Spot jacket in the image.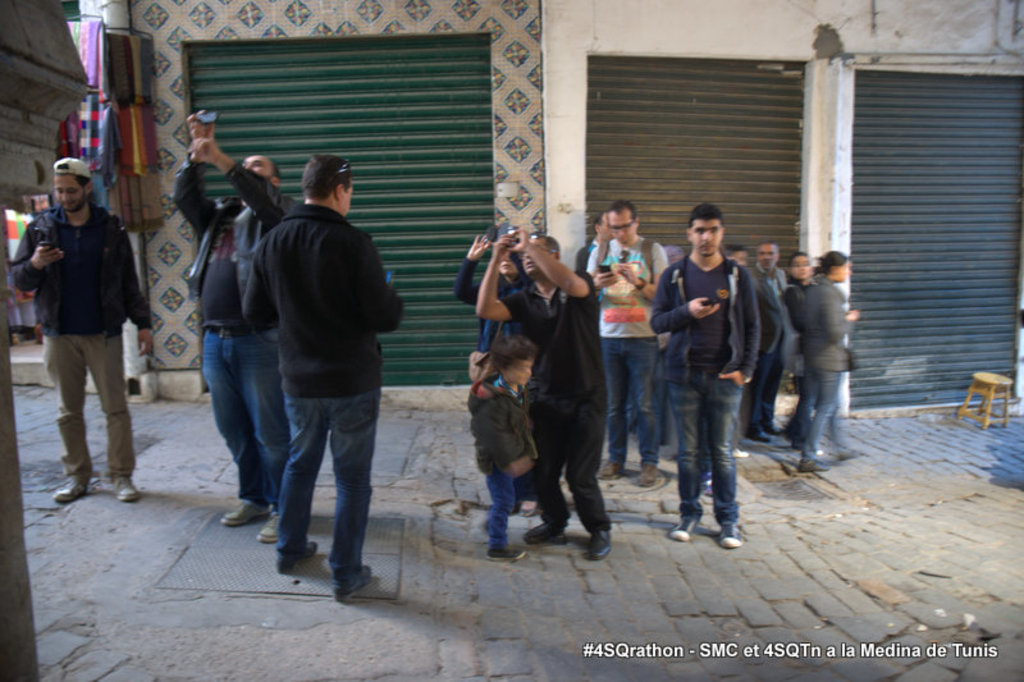
jacket found at x1=461, y1=371, x2=541, y2=475.
